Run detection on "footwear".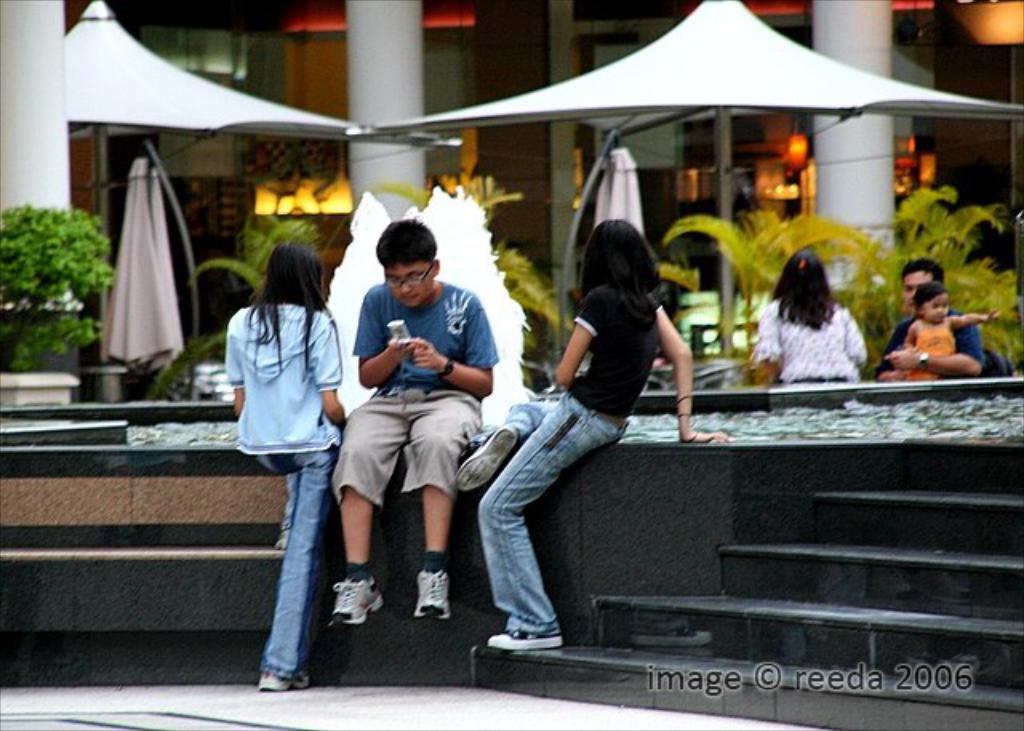
Result: [left=490, top=625, right=562, bottom=649].
